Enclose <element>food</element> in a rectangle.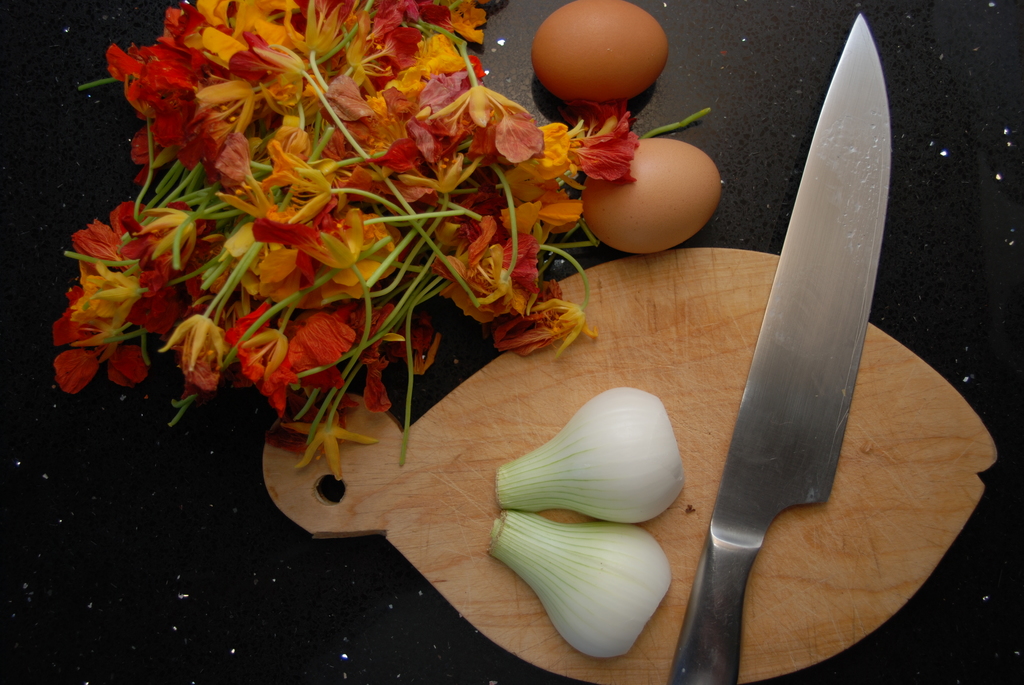
[499,385,687,528].
